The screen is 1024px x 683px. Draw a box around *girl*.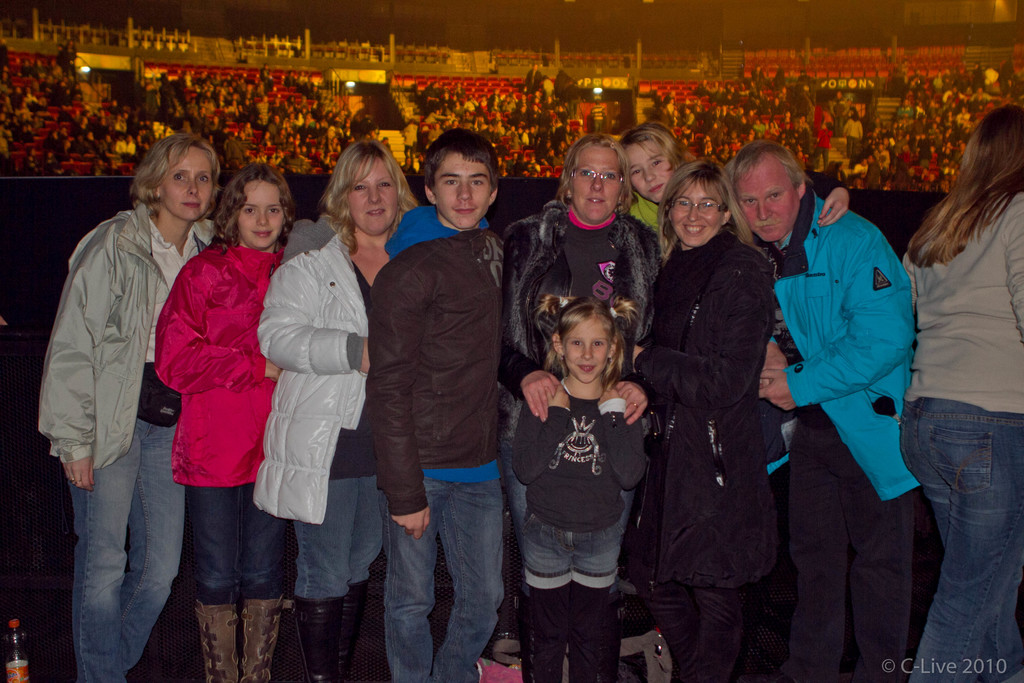
detection(150, 160, 294, 682).
